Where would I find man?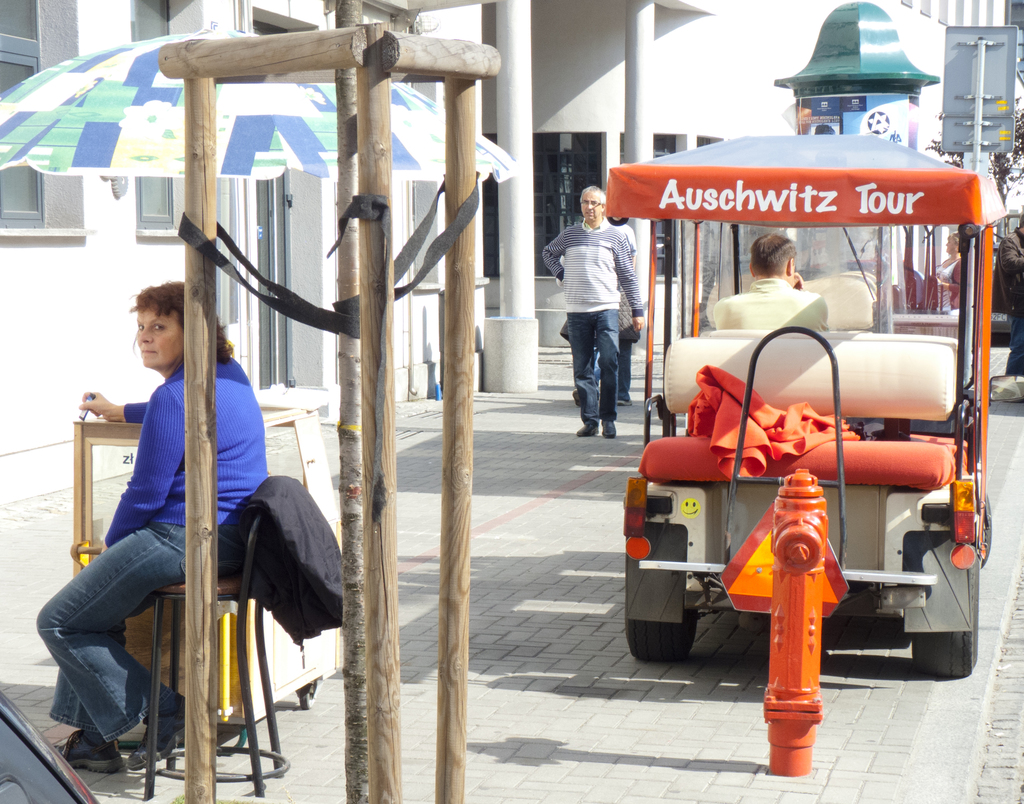
At detection(552, 186, 649, 448).
